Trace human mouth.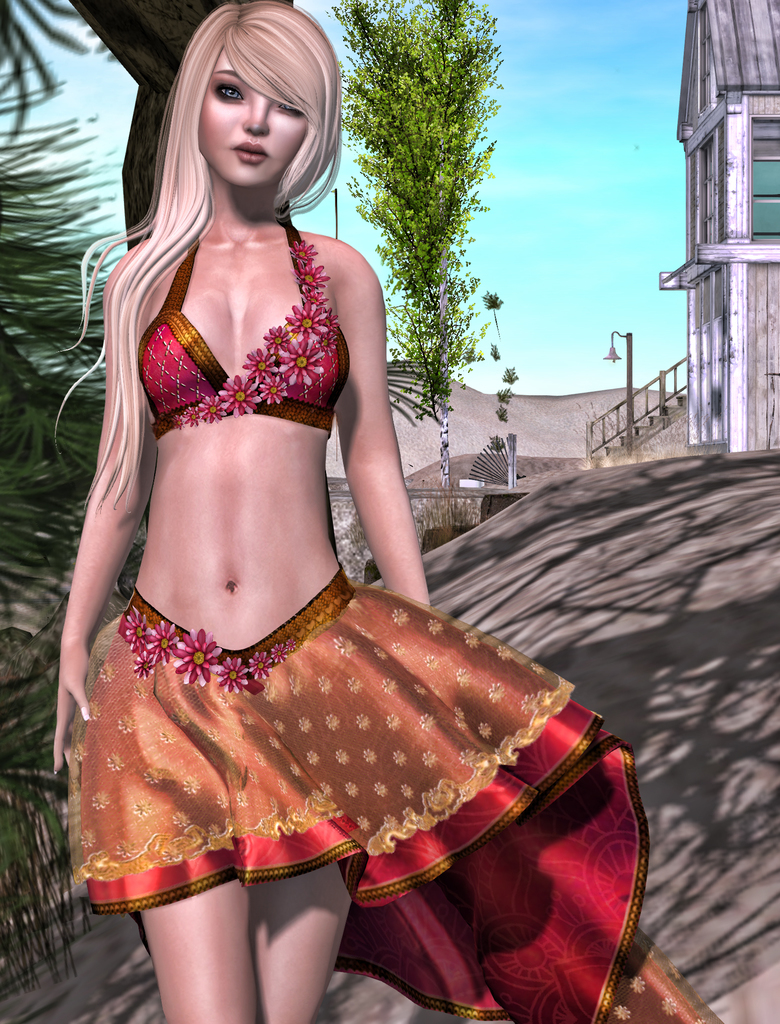
Traced to {"left": 233, "top": 143, "right": 266, "bottom": 163}.
